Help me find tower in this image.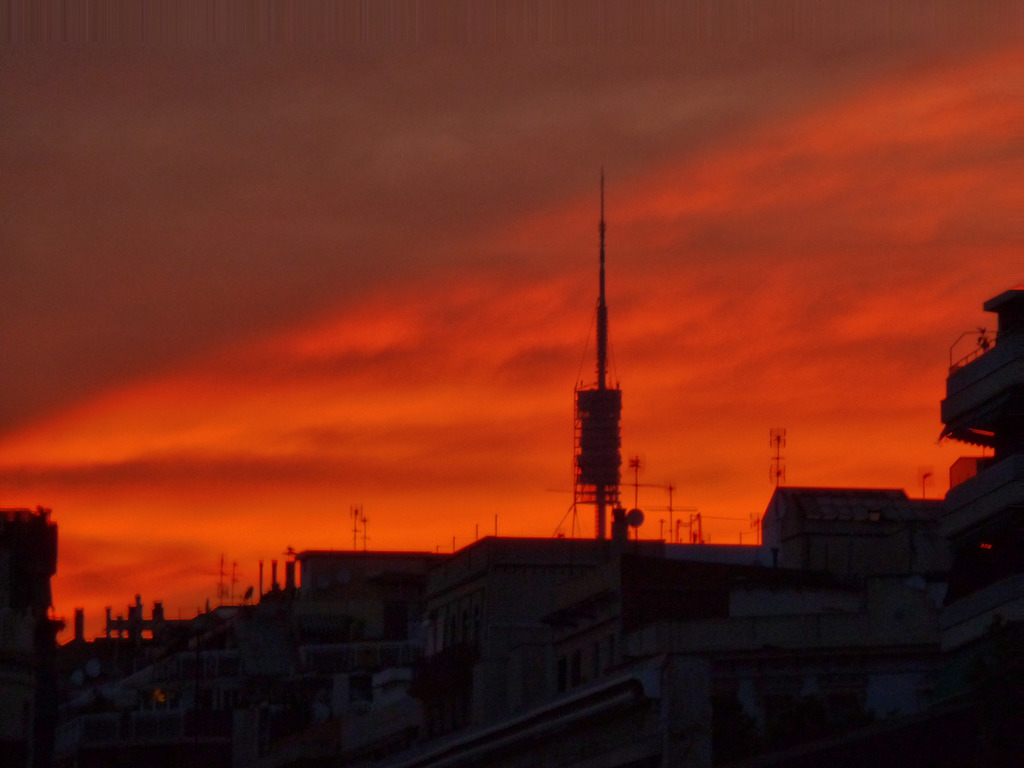
Found it: [559,145,628,563].
